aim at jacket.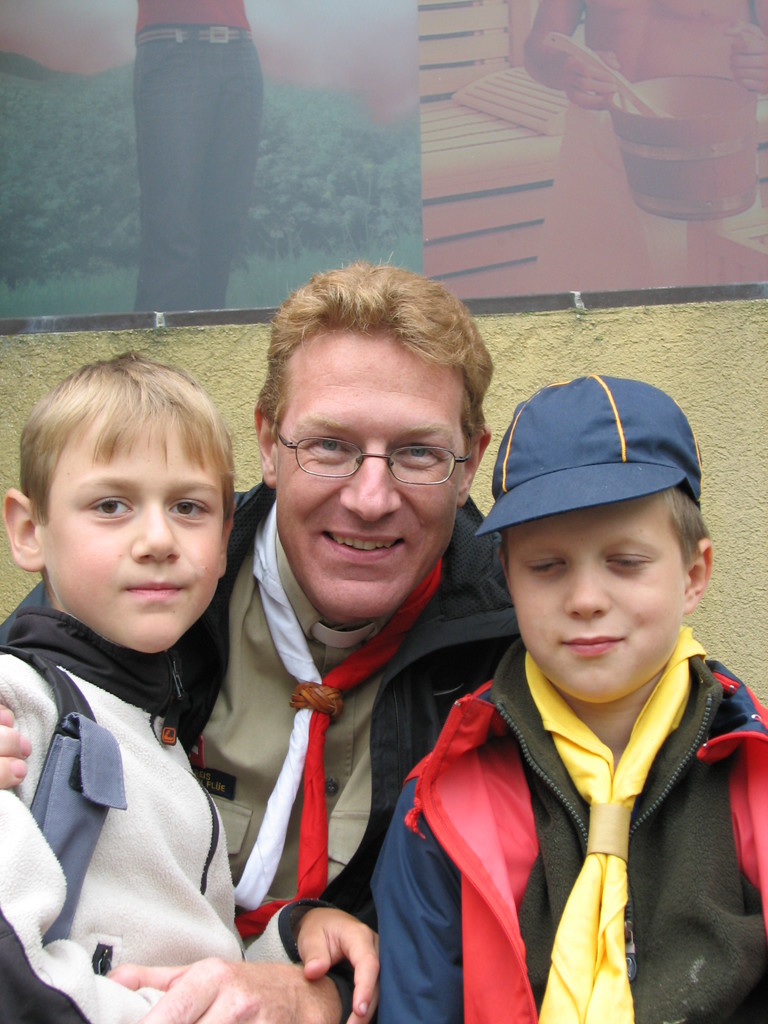
Aimed at 0:606:351:1023.
